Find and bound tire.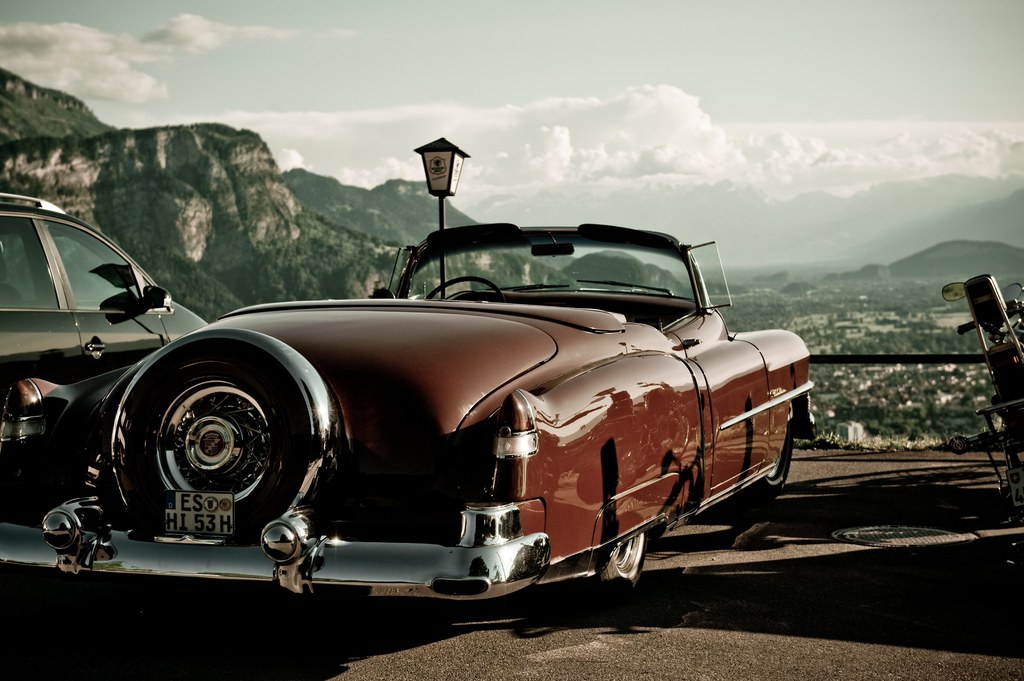
Bound: region(594, 528, 647, 598).
